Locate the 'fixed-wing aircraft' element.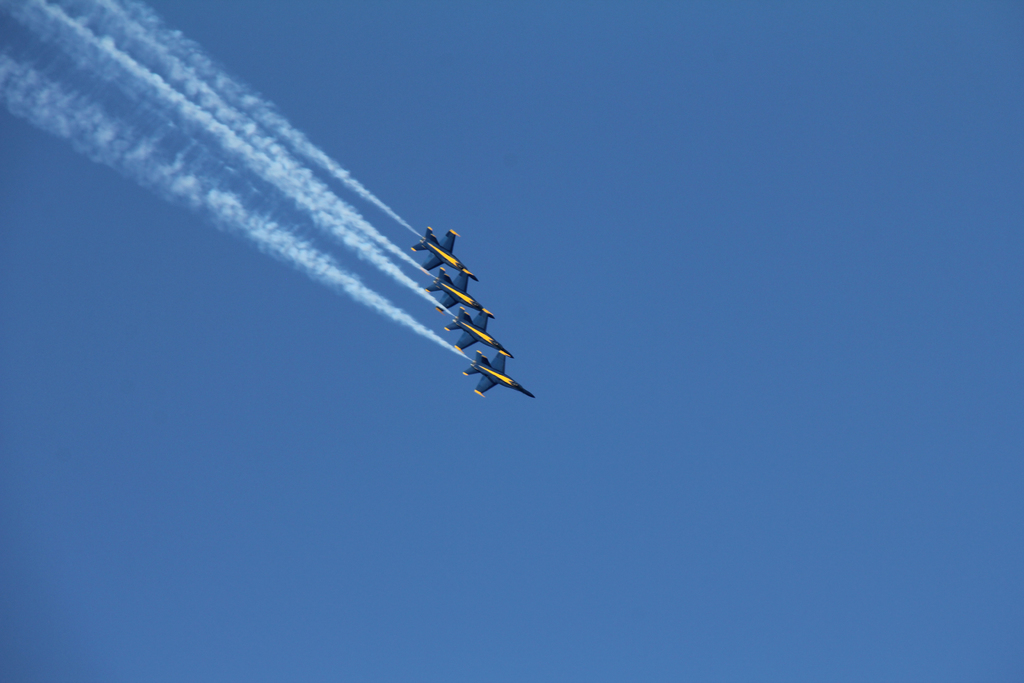
Element bbox: pyautogui.locateOnScreen(465, 350, 538, 402).
